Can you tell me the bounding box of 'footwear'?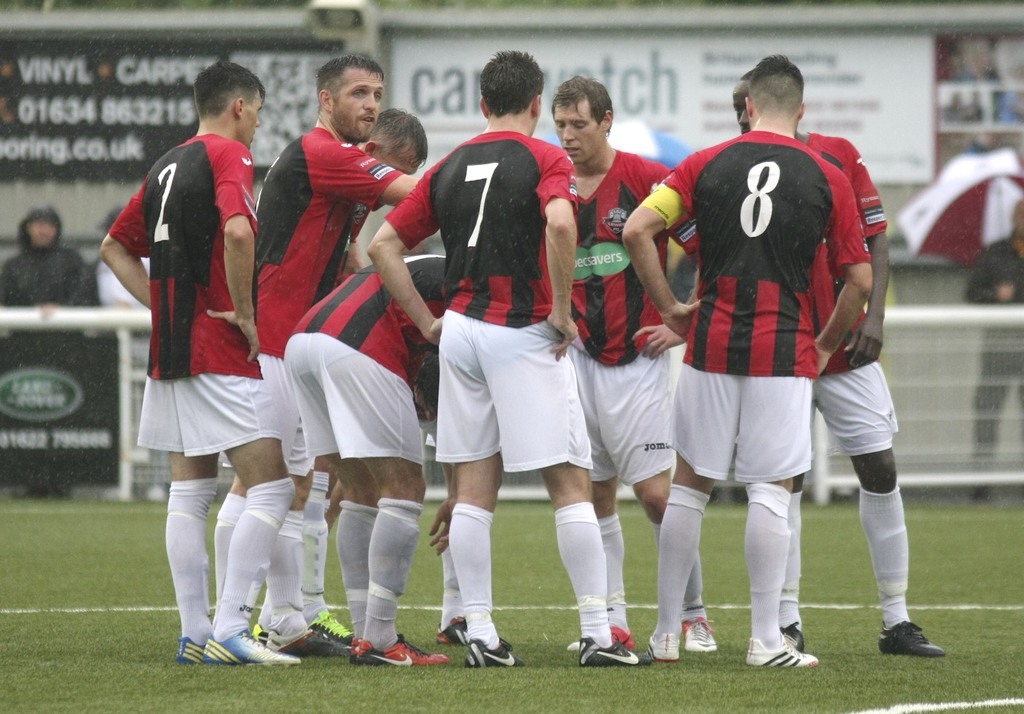
pyautogui.locateOnScreen(263, 619, 358, 658).
